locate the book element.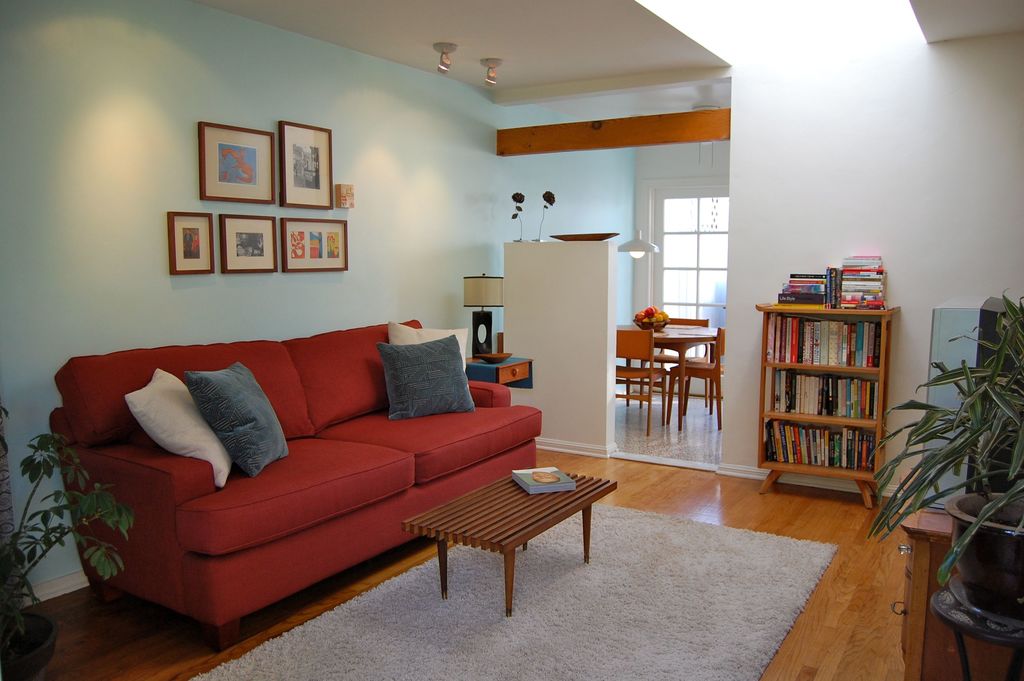
Element bbox: region(509, 466, 582, 494).
